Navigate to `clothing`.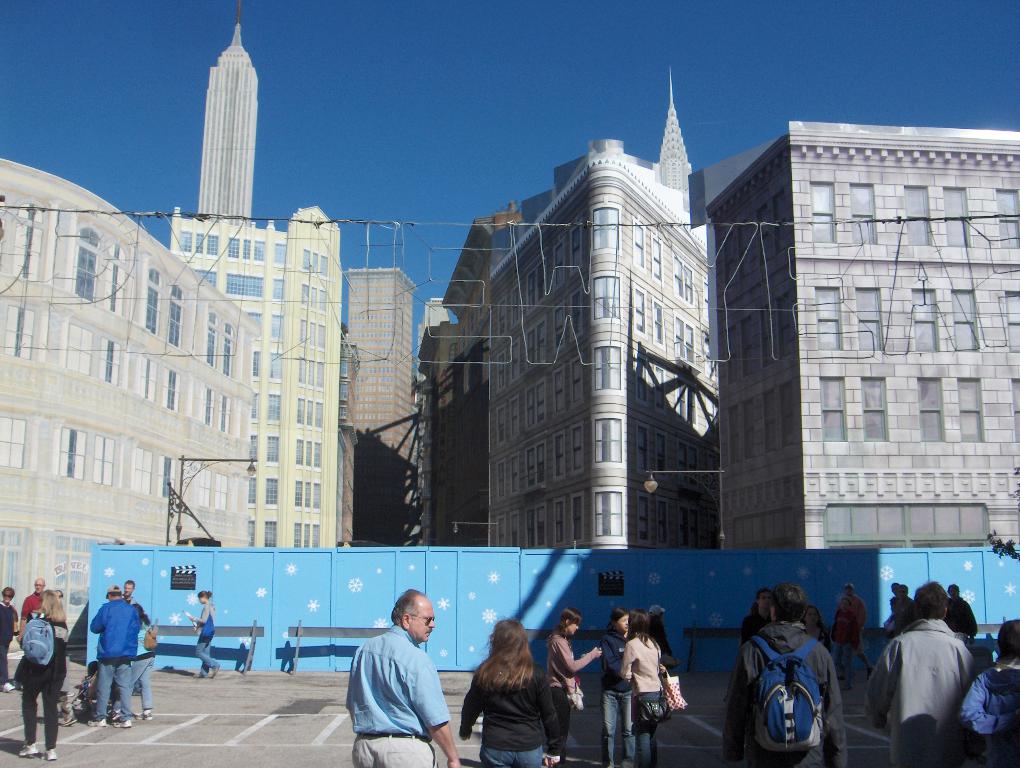
Navigation target: (x1=1, y1=601, x2=17, y2=686).
